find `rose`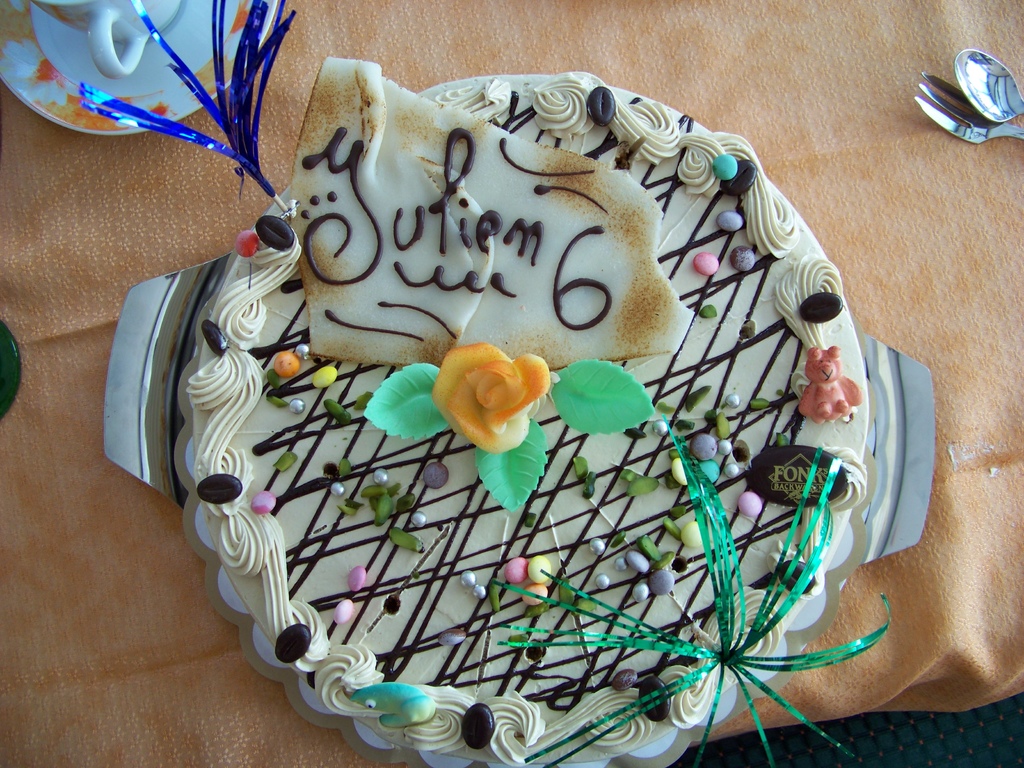
region(429, 338, 551, 455)
